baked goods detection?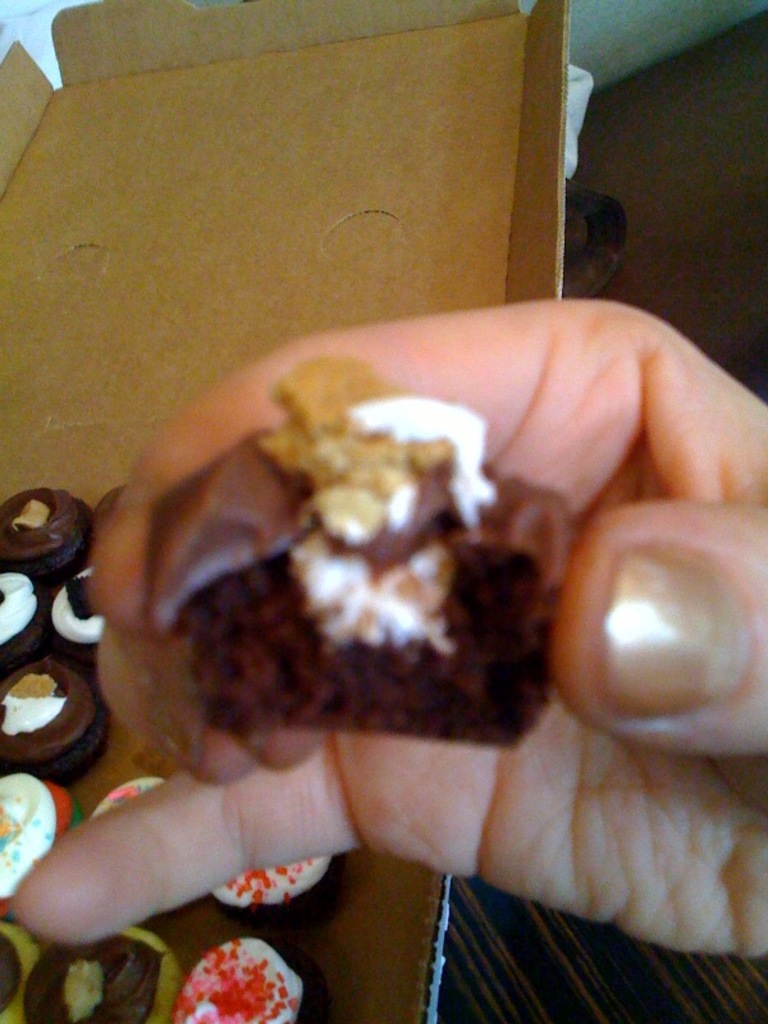
<box>0,573,42,666</box>
